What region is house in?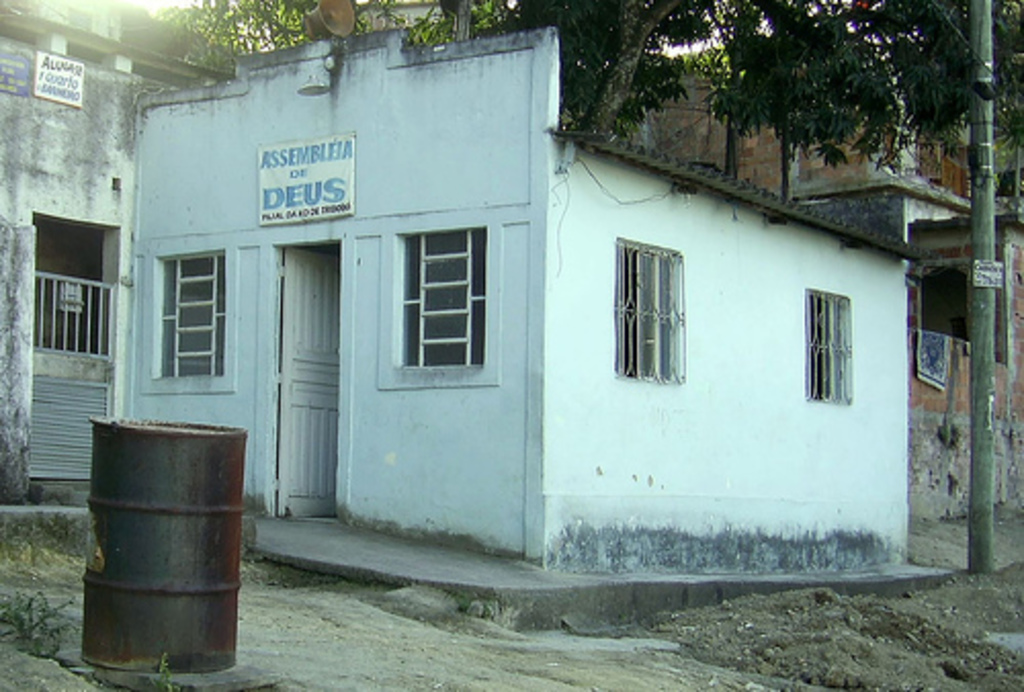
(645, 37, 1018, 502).
